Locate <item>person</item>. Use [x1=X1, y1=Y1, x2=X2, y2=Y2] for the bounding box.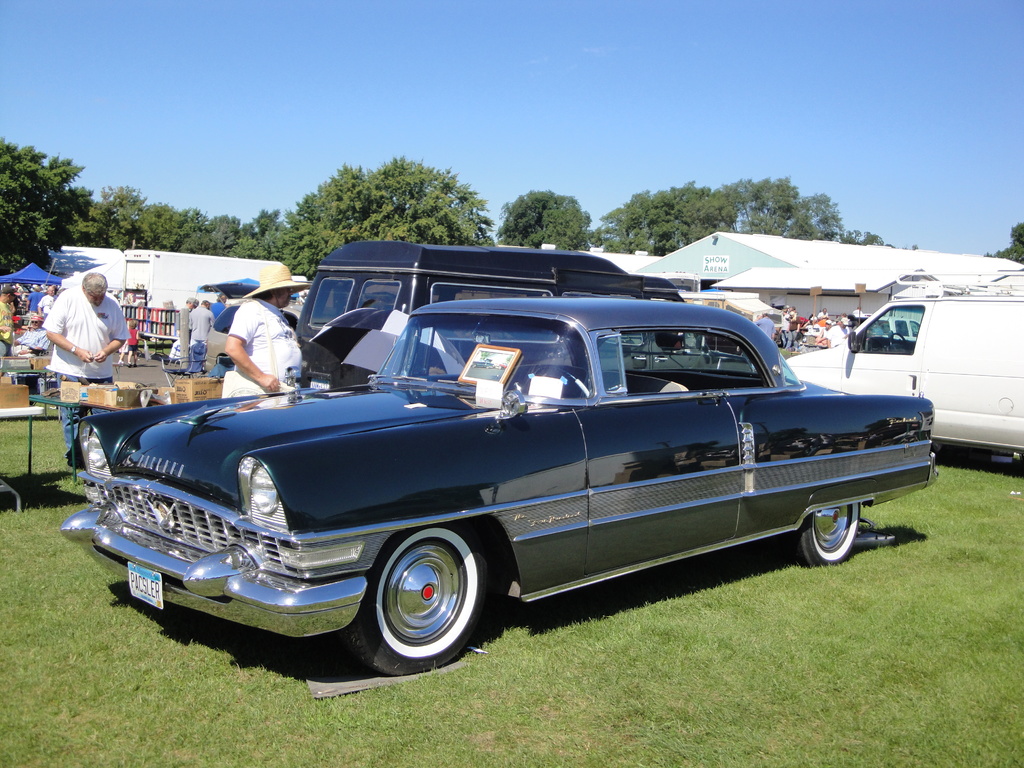
[x1=0, y1=285, x2=19, y2=359].
